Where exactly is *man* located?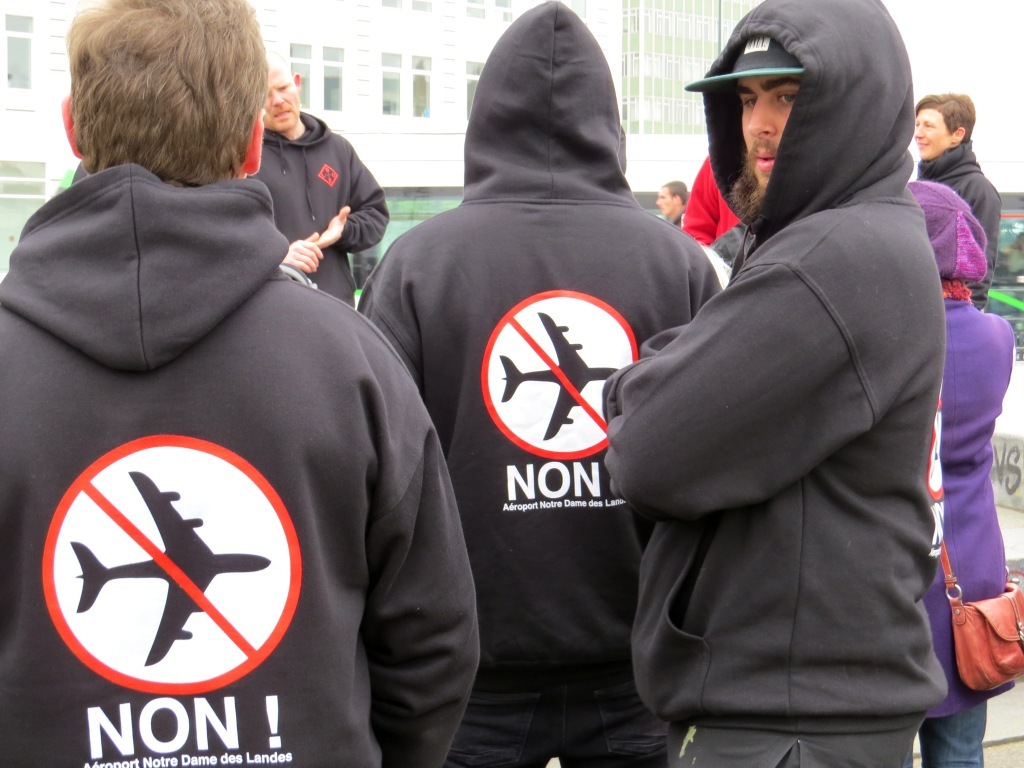
Its bounding box is left=249, top=59, right=389, bottom=313.
